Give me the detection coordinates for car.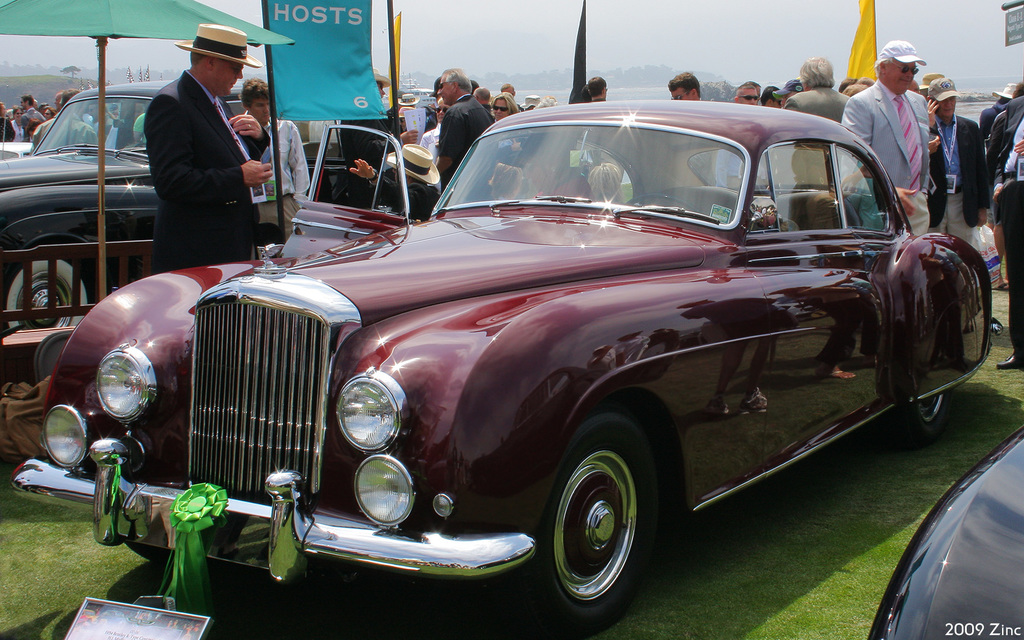
(866,426,1023,639).
